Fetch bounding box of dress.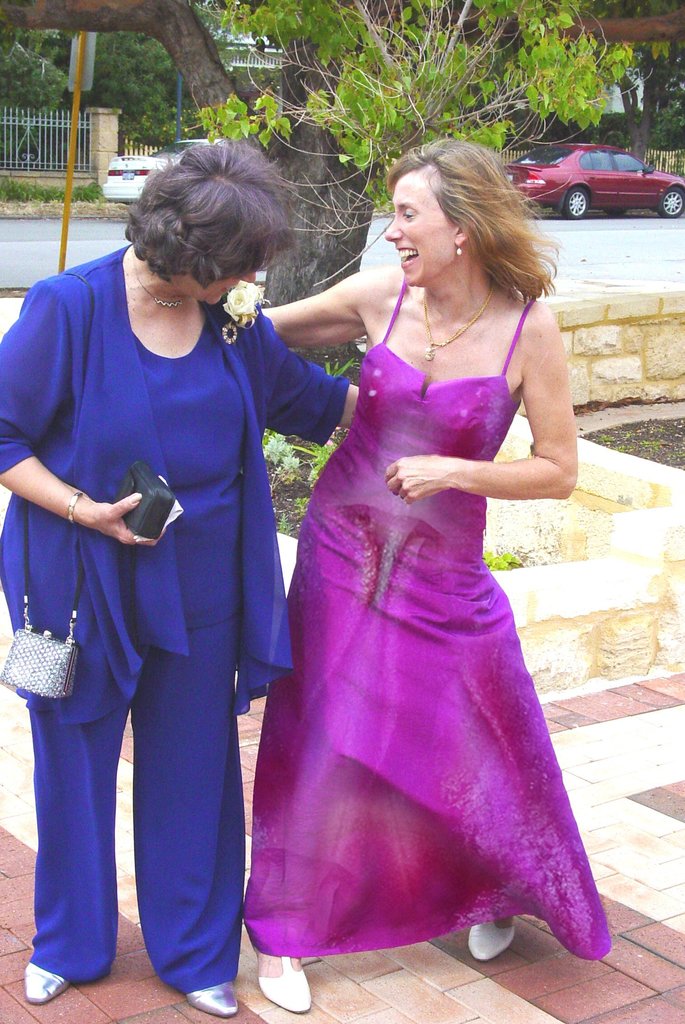
Bbox: [243, 279, 605, 955].
